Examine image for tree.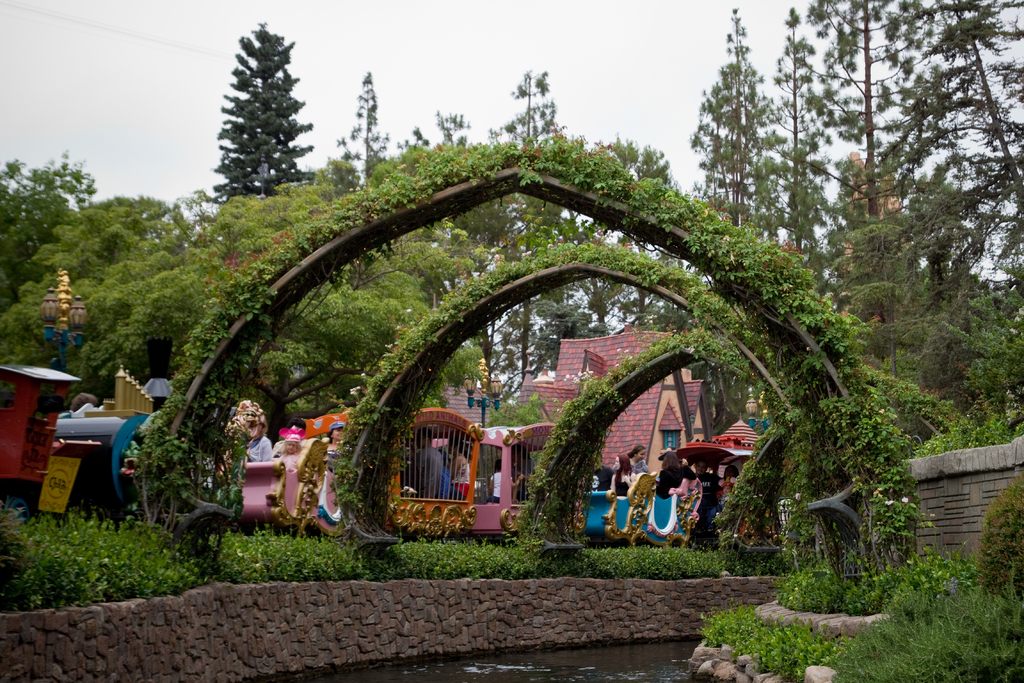
Examination result: left=601, top=131, right=652, bottom=335.
